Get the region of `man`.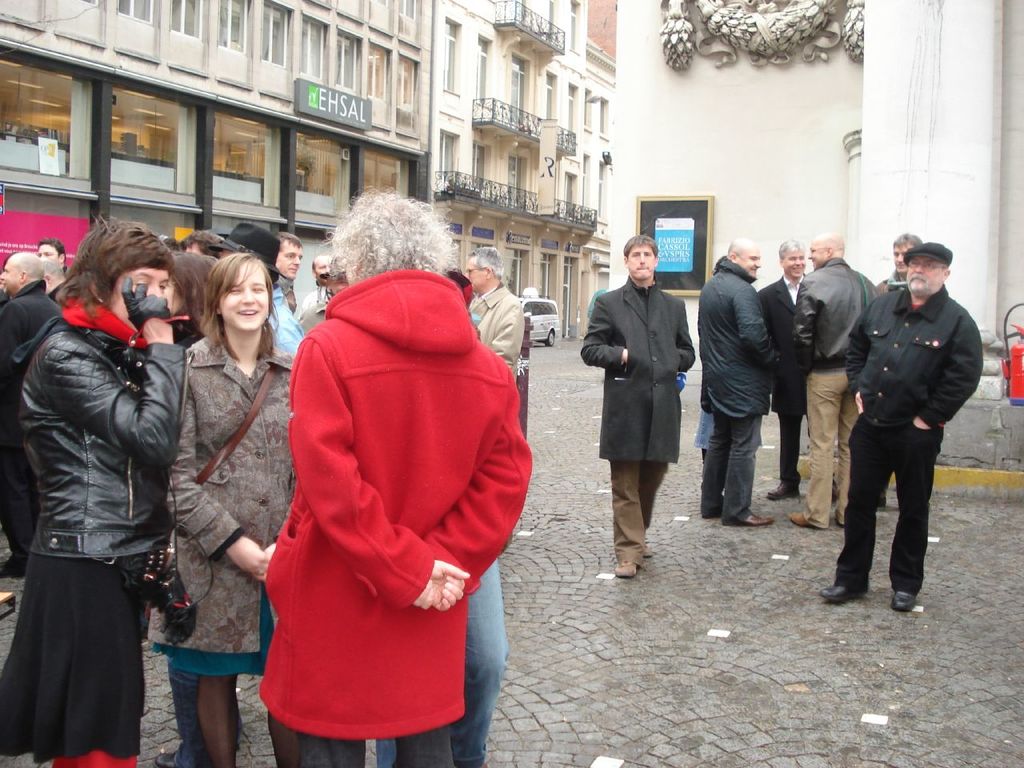
detection(766, 225, 822, 493).
